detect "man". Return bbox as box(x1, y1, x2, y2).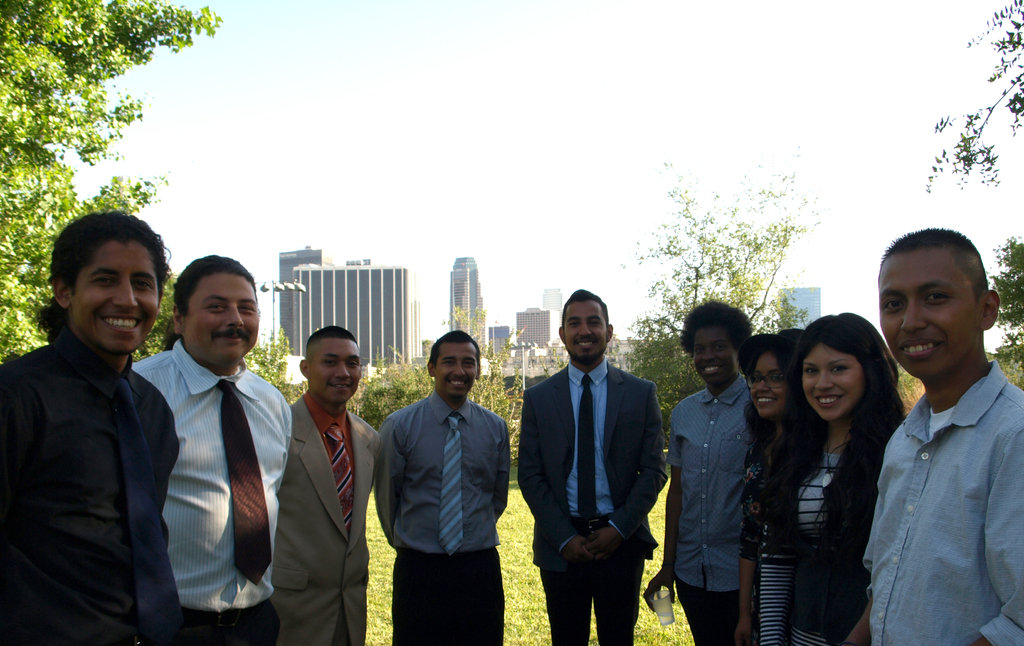
box(129, 255, 293, 645).
